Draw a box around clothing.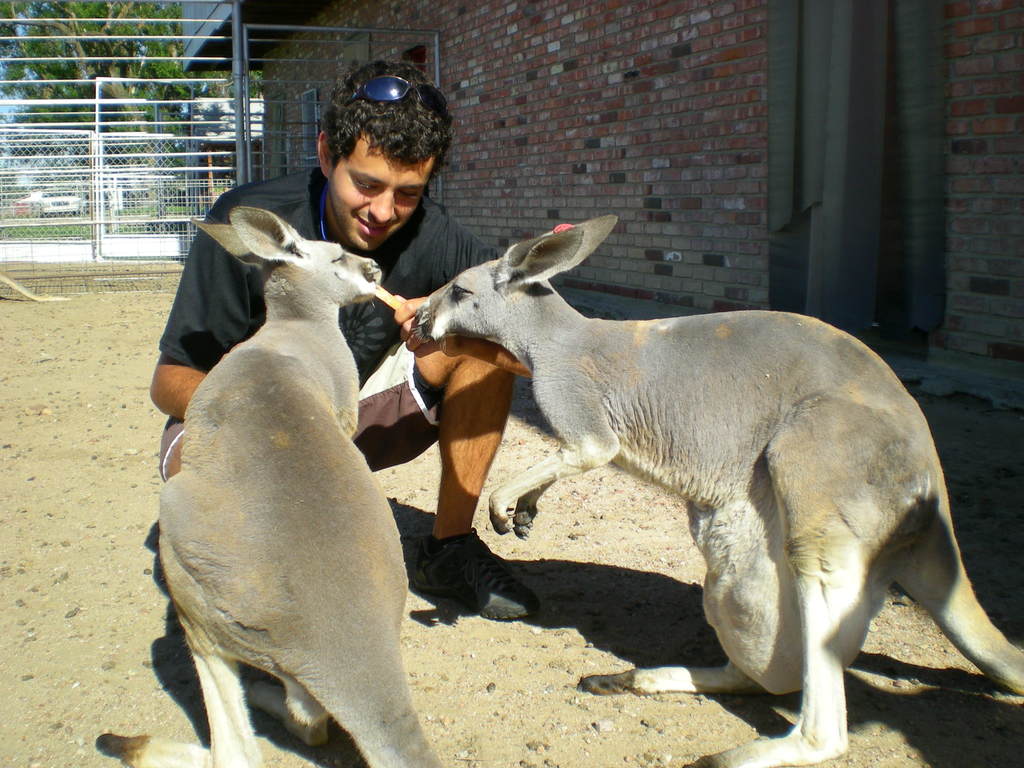
BBox(152, 159, 509, 495).
